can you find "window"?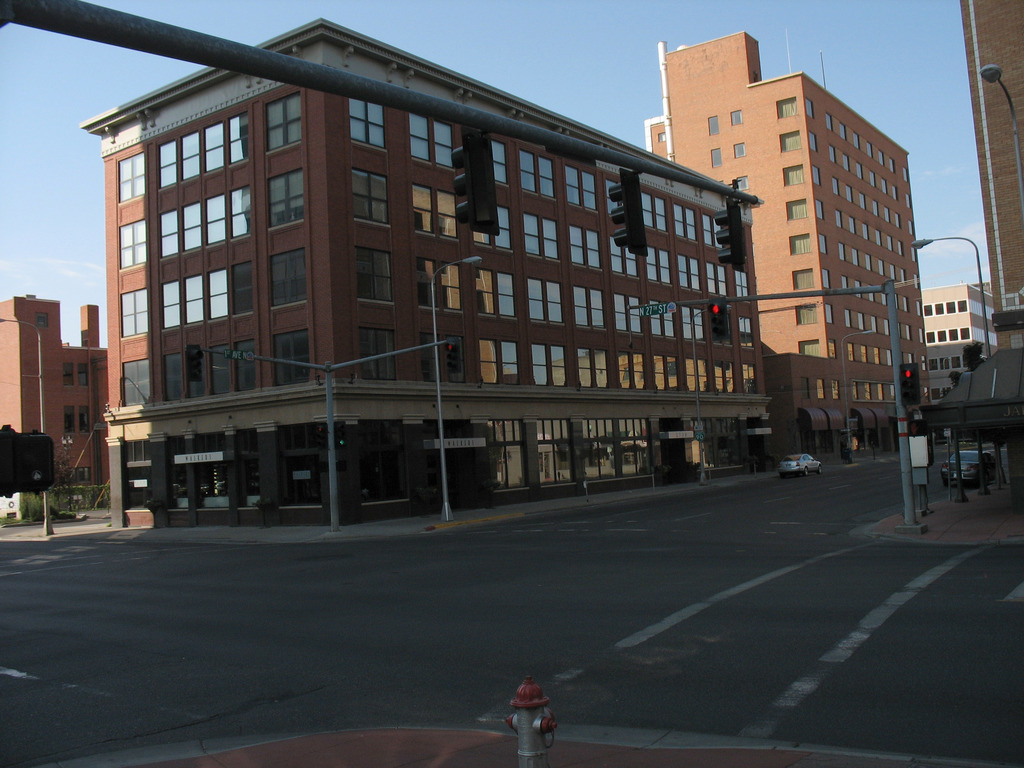
Yes, bounding box: box=[960, 326, 966, 340].
